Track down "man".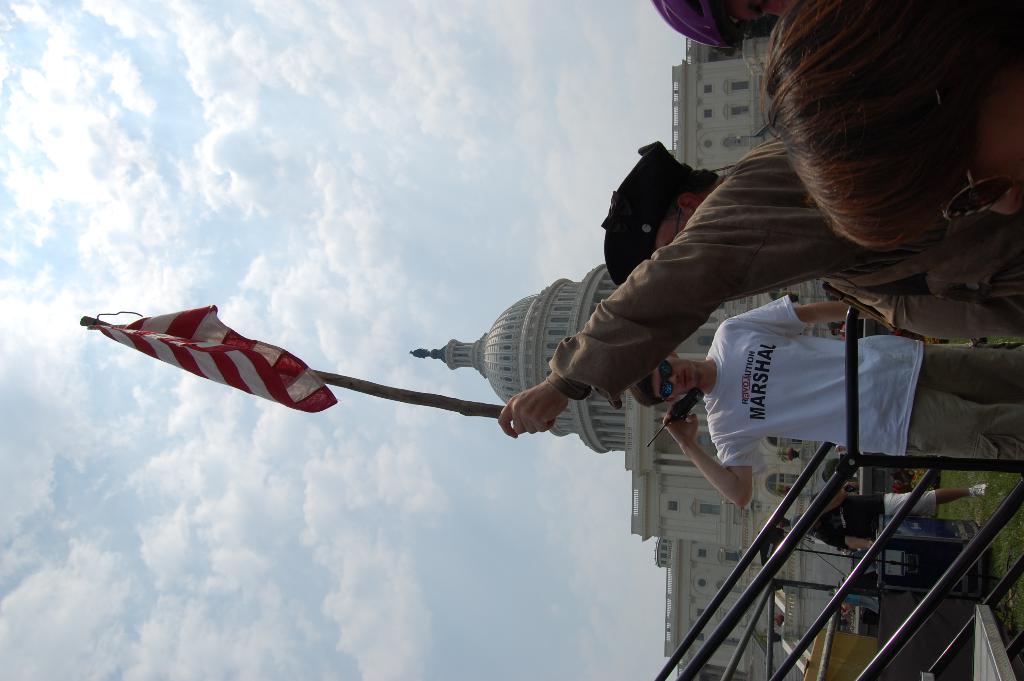
Tracked to box(630, 296, 1023, 509).
